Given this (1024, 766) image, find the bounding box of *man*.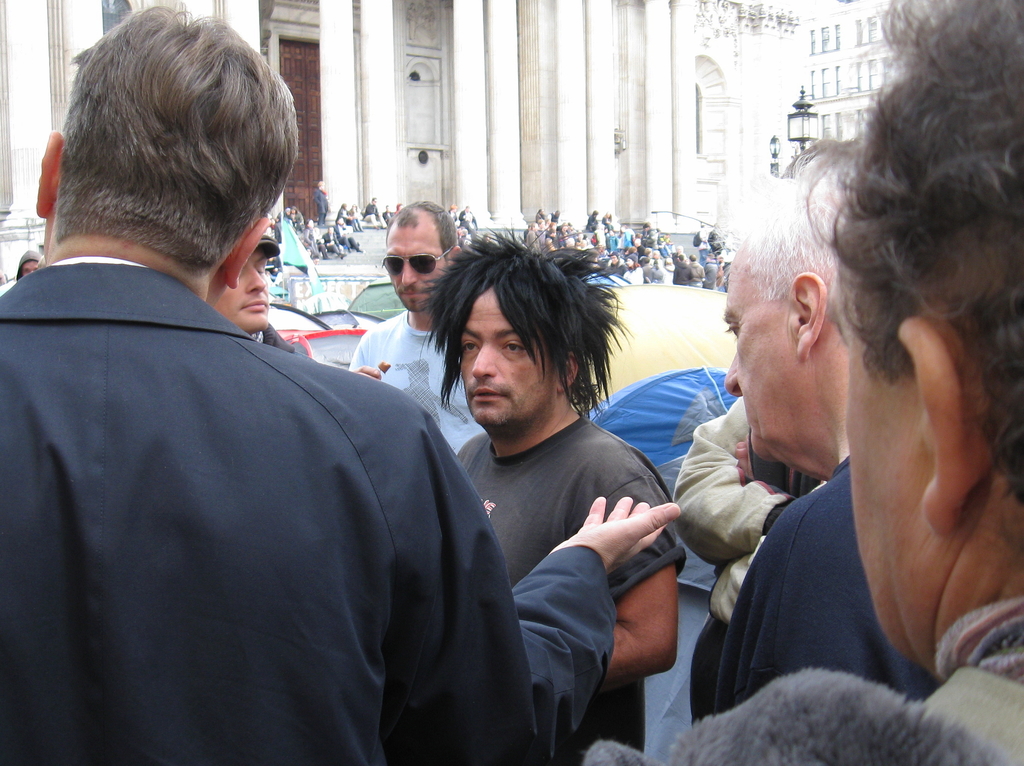
detection(0, 1, 678, 765).
